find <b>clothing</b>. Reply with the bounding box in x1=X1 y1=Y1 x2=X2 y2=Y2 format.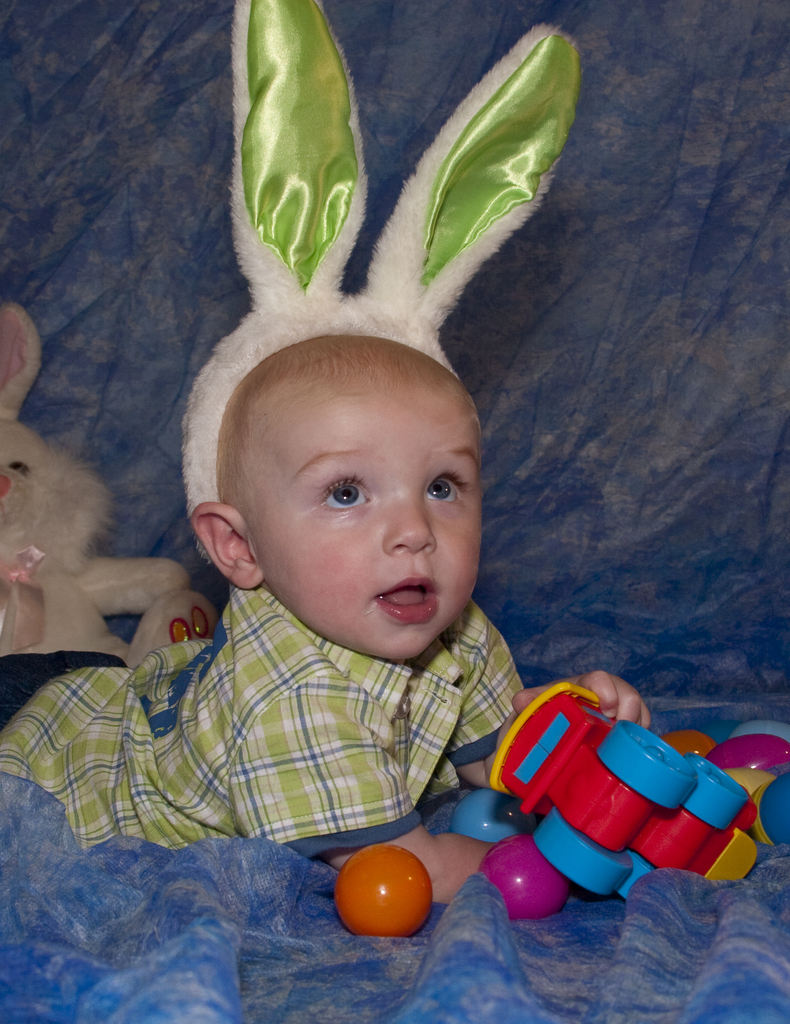
x1=31 y1=511 x2=608 y2=861.
